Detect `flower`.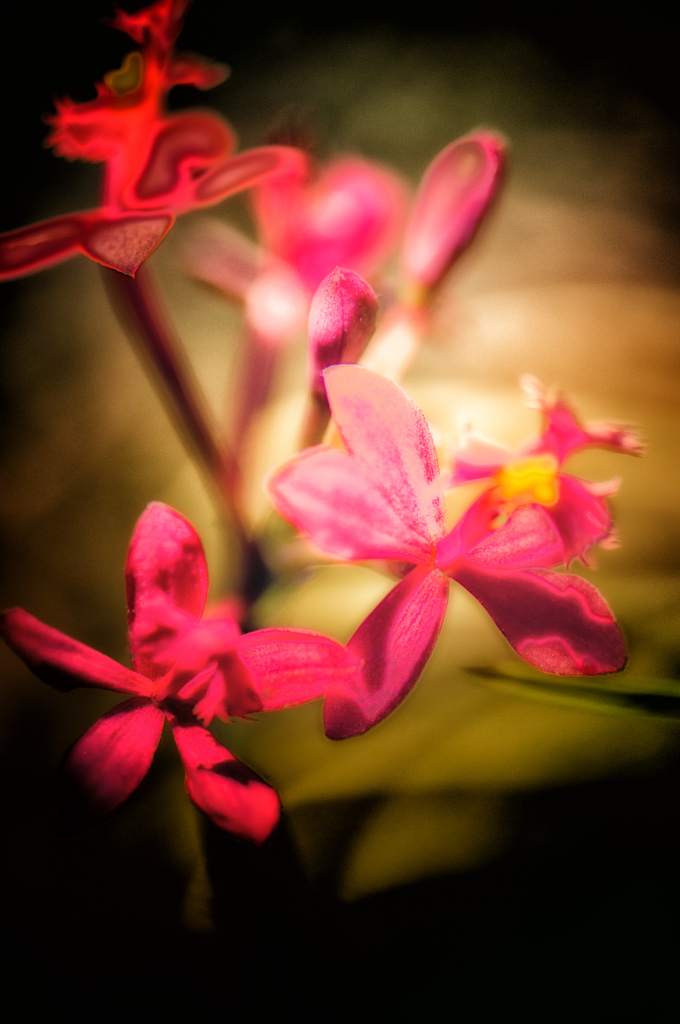
Detected at x1=448, y1=383, x2=646, y2=568.
